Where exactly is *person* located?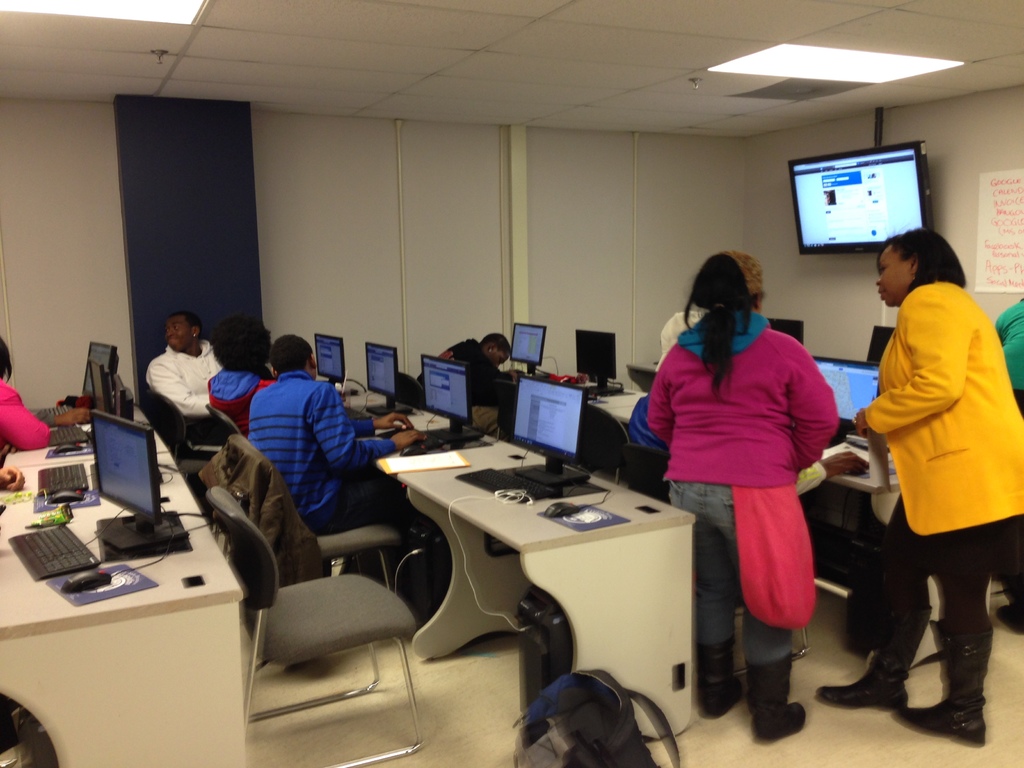
Its bounding box is BBox(820, 228, 1023, 748).
